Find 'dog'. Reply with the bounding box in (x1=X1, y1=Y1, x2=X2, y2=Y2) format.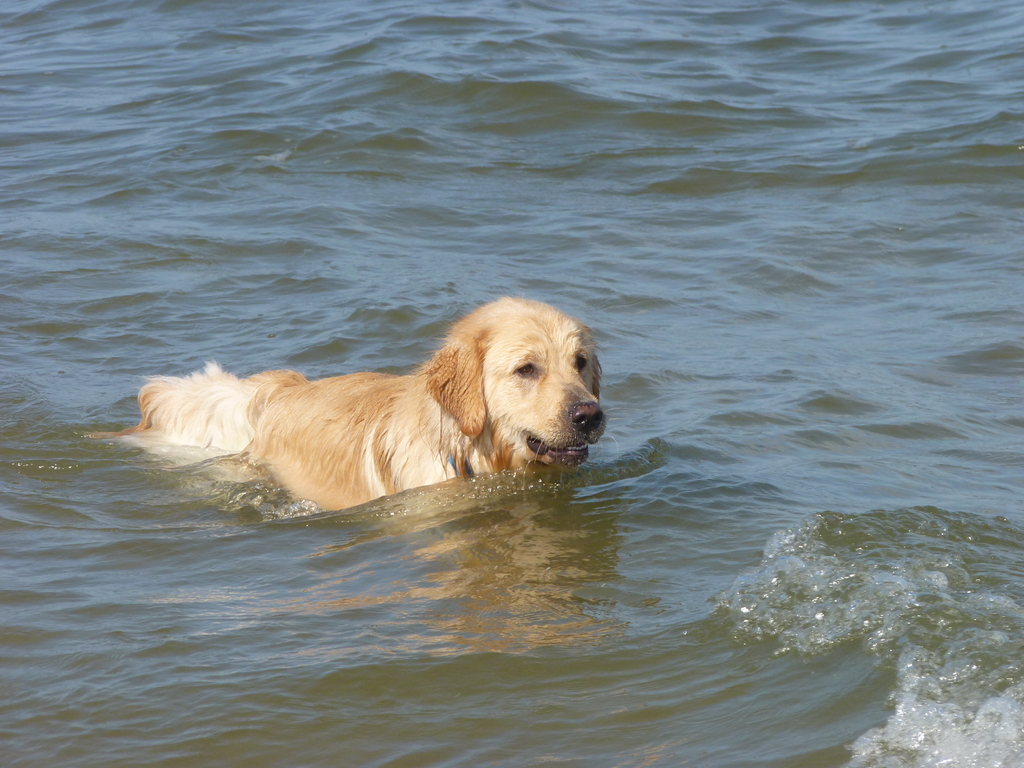
(x1=82, y1=291, x2=605, y2=514).
